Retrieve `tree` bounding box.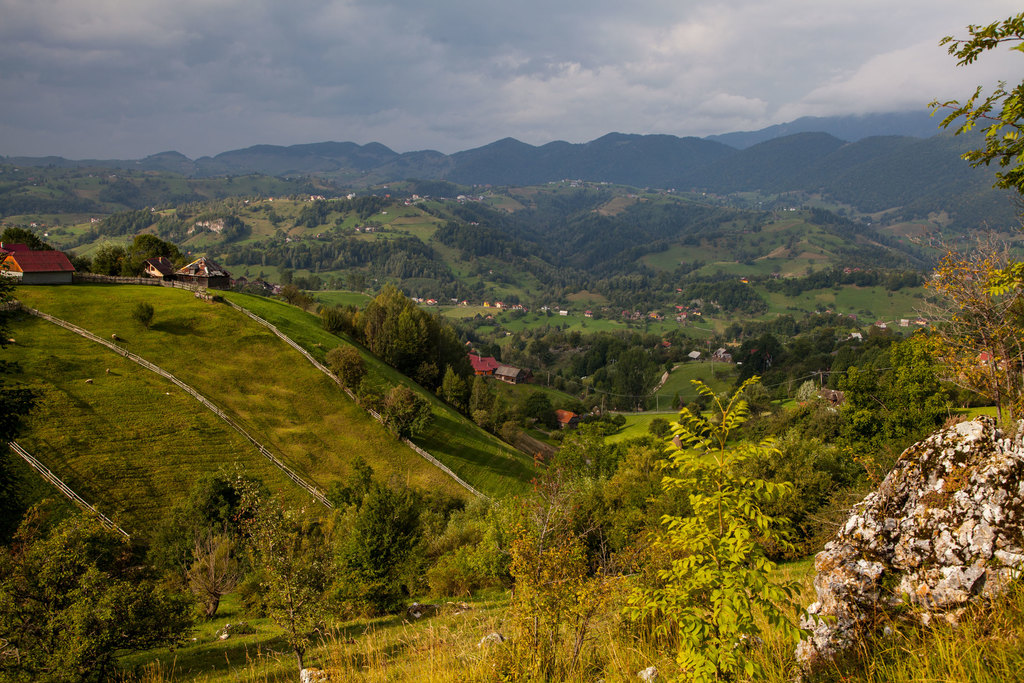
Bounding box: box=[736, 334, 781, 380].
